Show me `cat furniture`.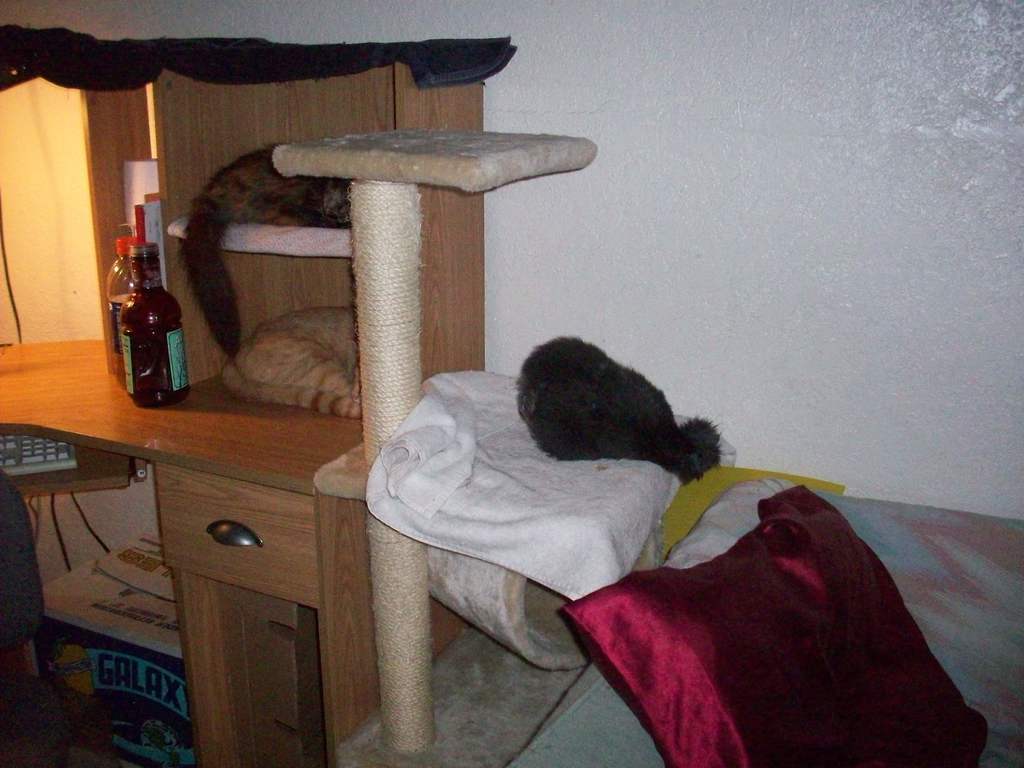
`cat furniture` is here: <bbox>273, 127, 738, 767</bbox>.
